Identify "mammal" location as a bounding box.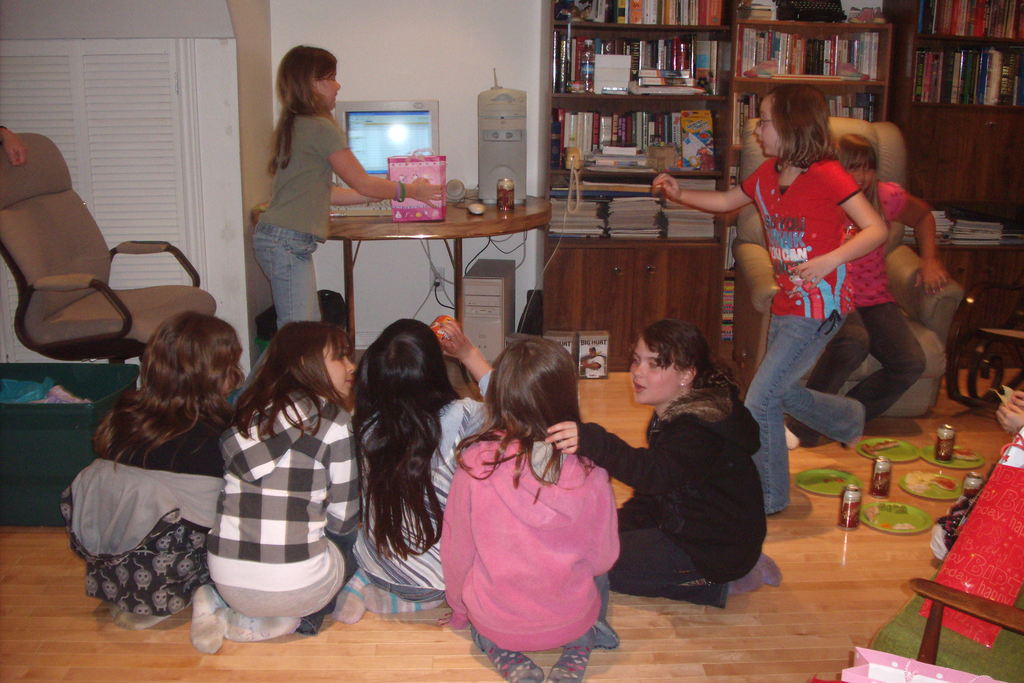
bbox(194, 317, 356, 659).
